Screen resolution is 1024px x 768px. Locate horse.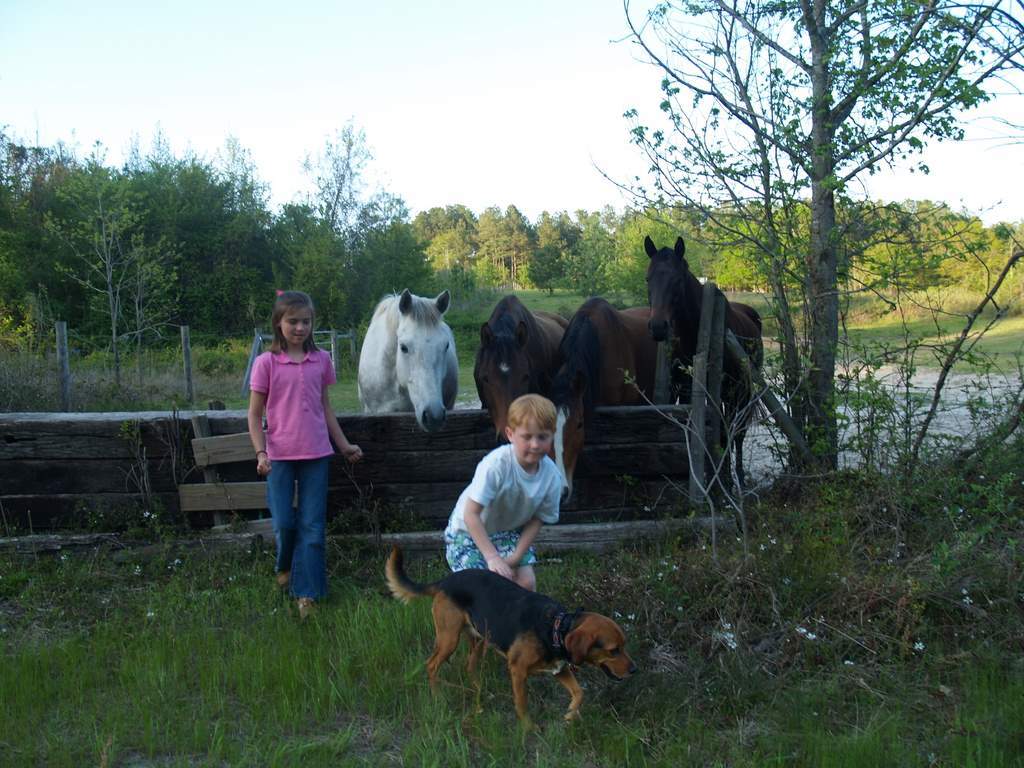
[left=536, top=297, right=660, bottom=503].
